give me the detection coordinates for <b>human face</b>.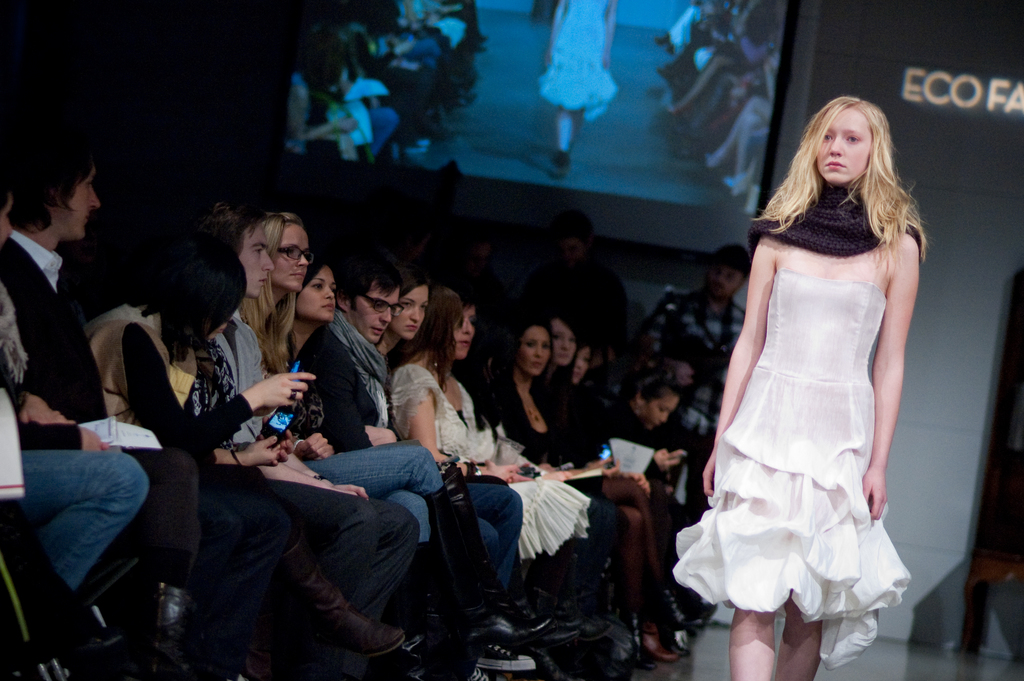
bbox=[0, 196, 13, 251].
